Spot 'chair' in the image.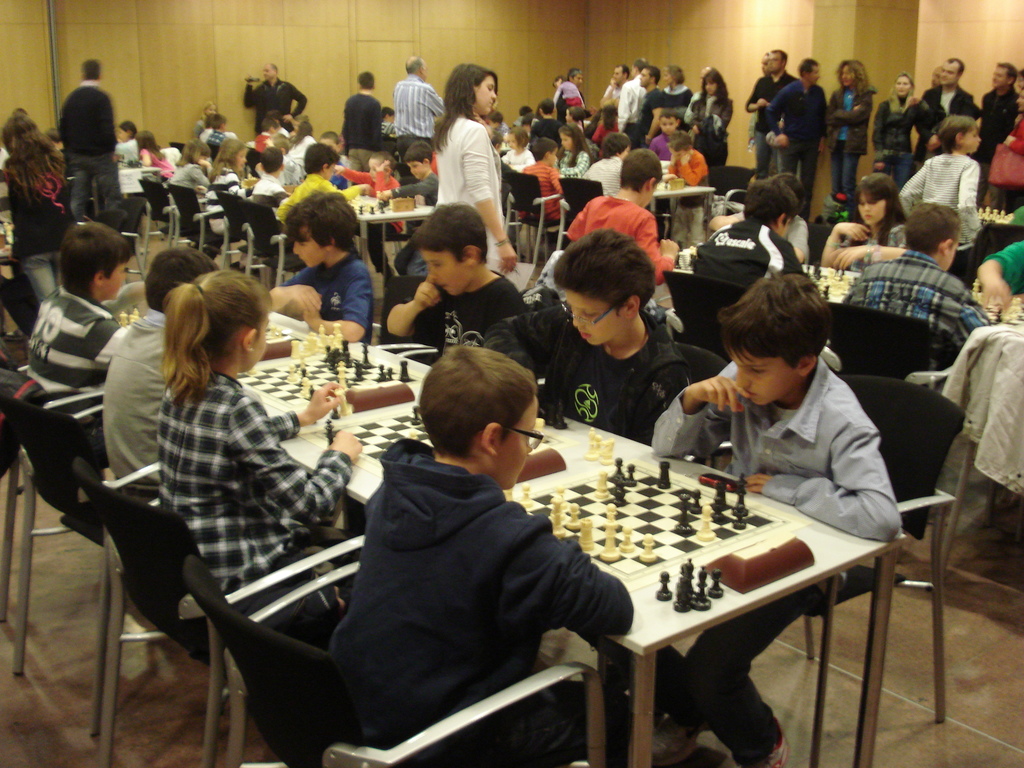
'chair' found at [73, 461, 367, 767].
